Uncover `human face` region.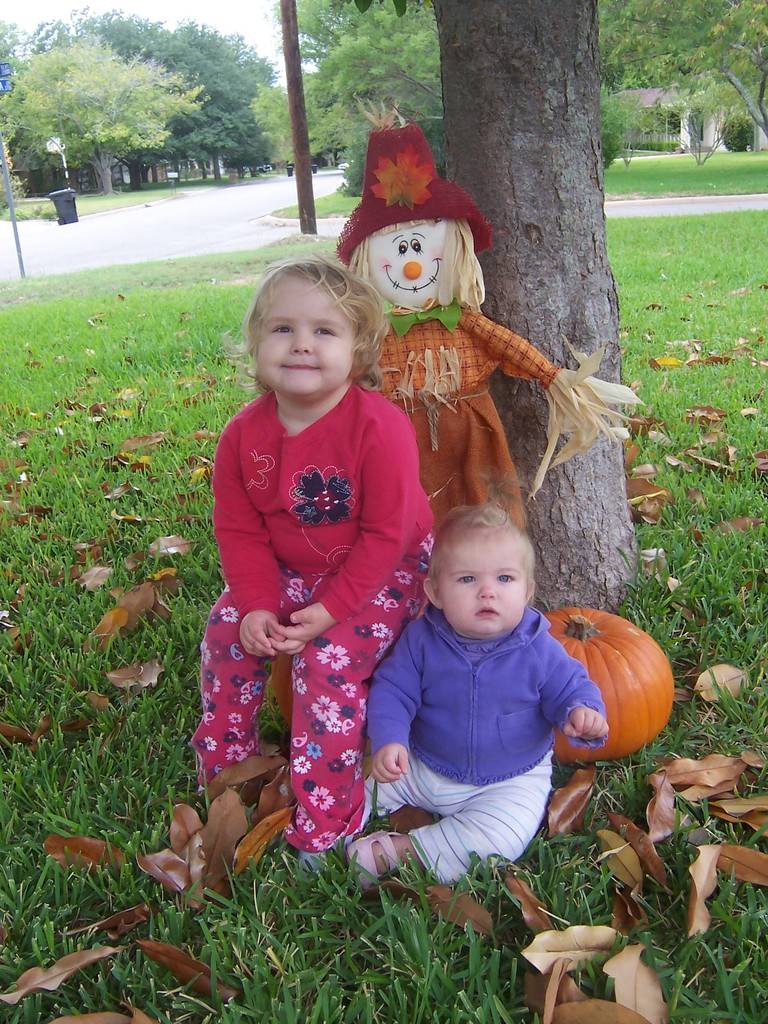
Uncovered: locate(250, 277, 359, 397).
